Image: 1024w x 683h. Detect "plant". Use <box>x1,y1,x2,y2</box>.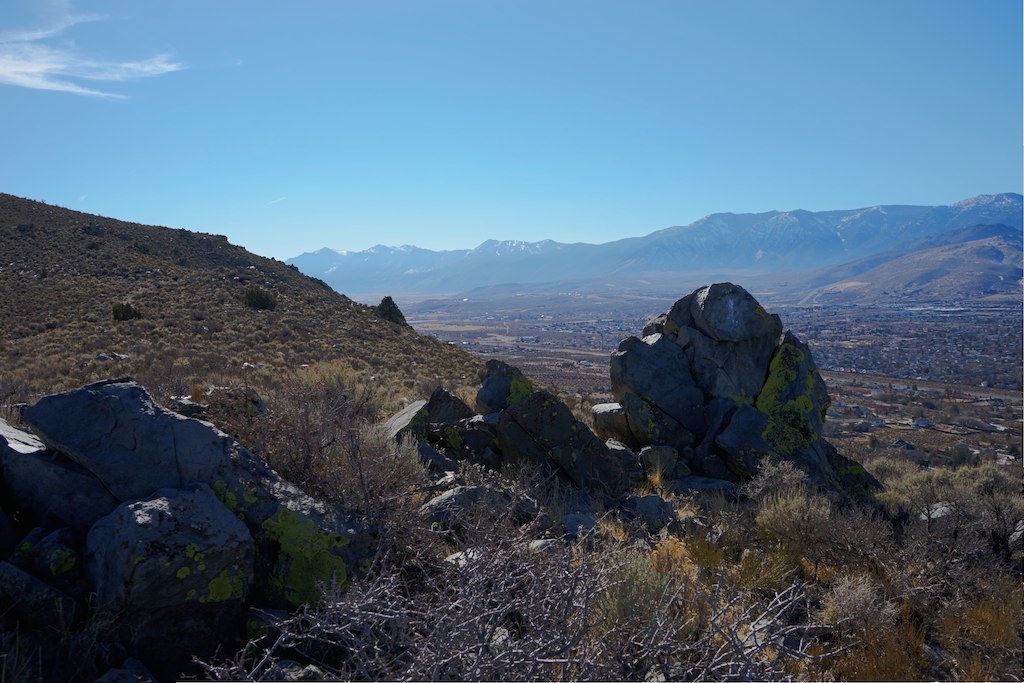
<box>572,537,685,682</box>.
